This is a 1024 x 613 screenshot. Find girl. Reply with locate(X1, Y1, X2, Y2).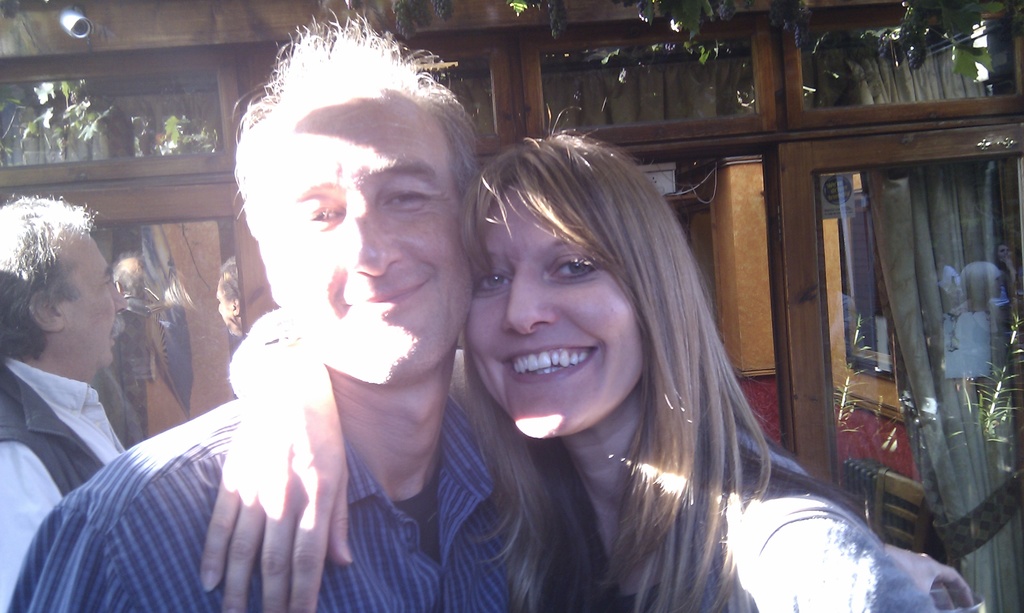
locate(196, 101, 935, 612).
